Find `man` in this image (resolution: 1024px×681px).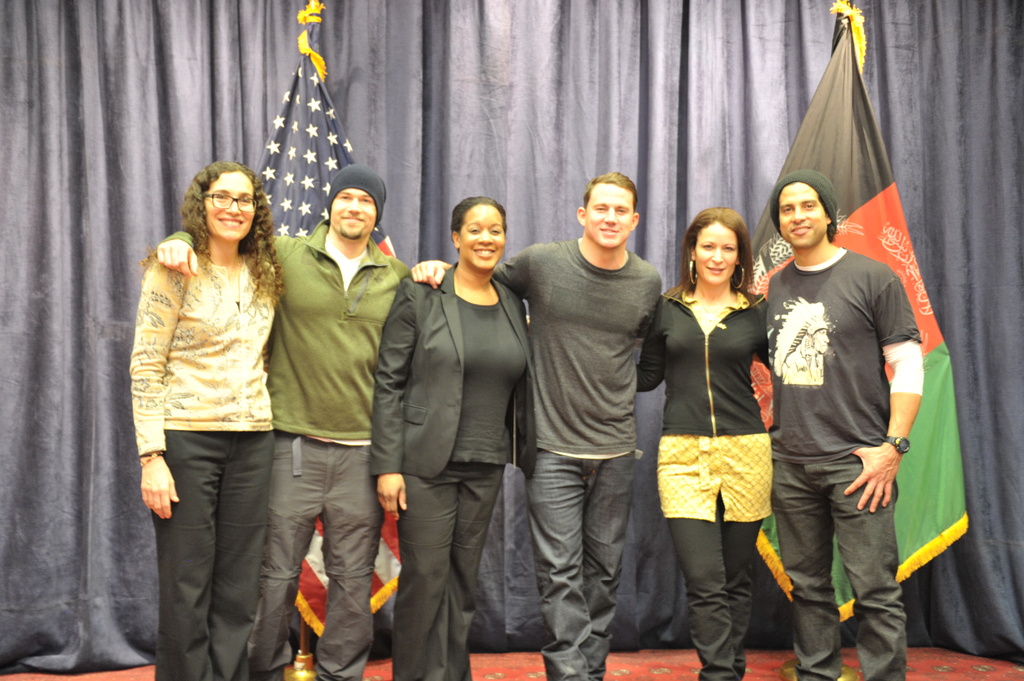
BBox(155, 161, 412, 680).
